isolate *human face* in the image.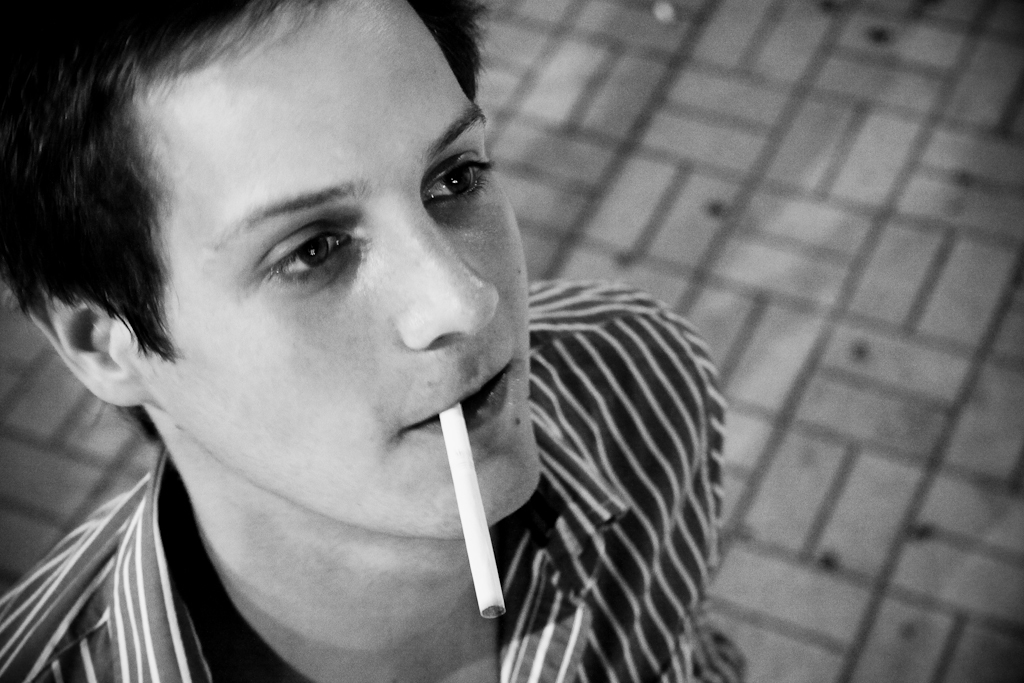
Isolated region: (140, 6, 543, 533).
